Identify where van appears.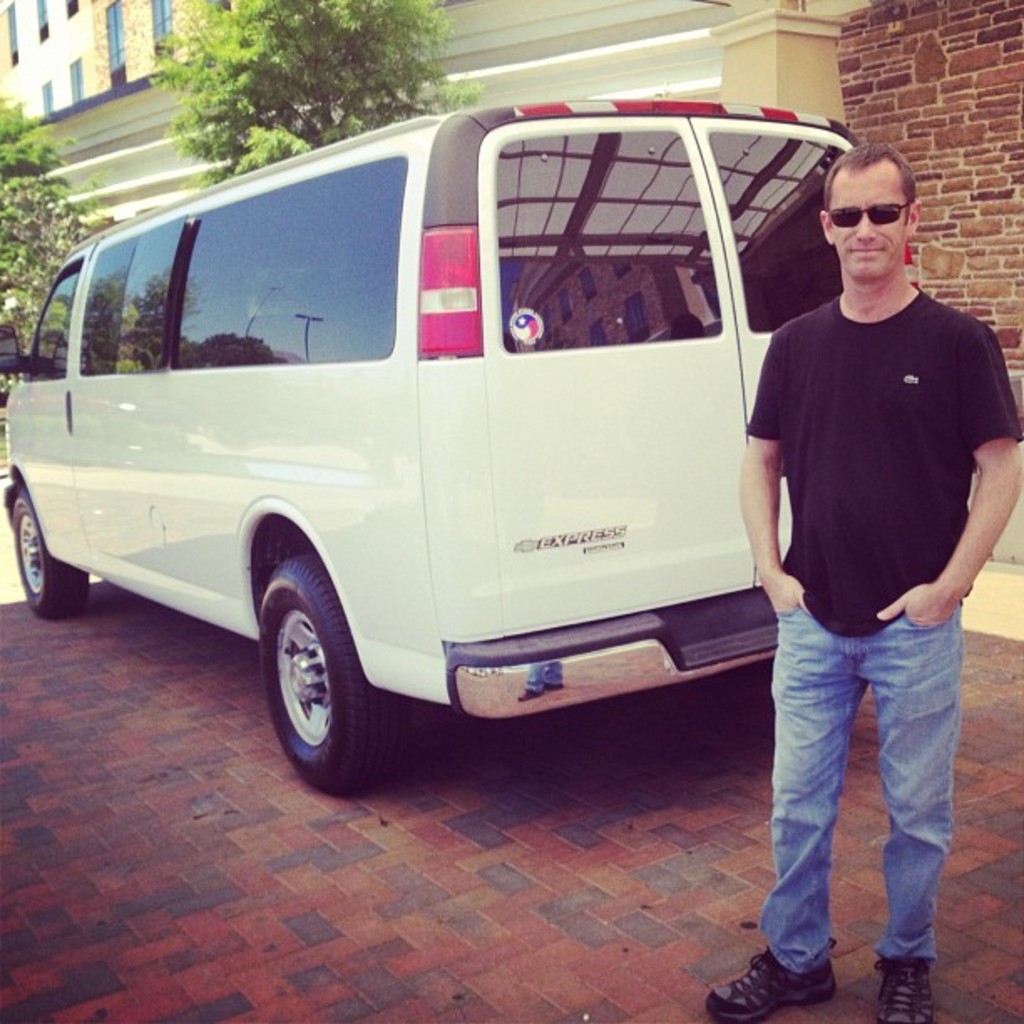
Appears at 0:95:922:801.
